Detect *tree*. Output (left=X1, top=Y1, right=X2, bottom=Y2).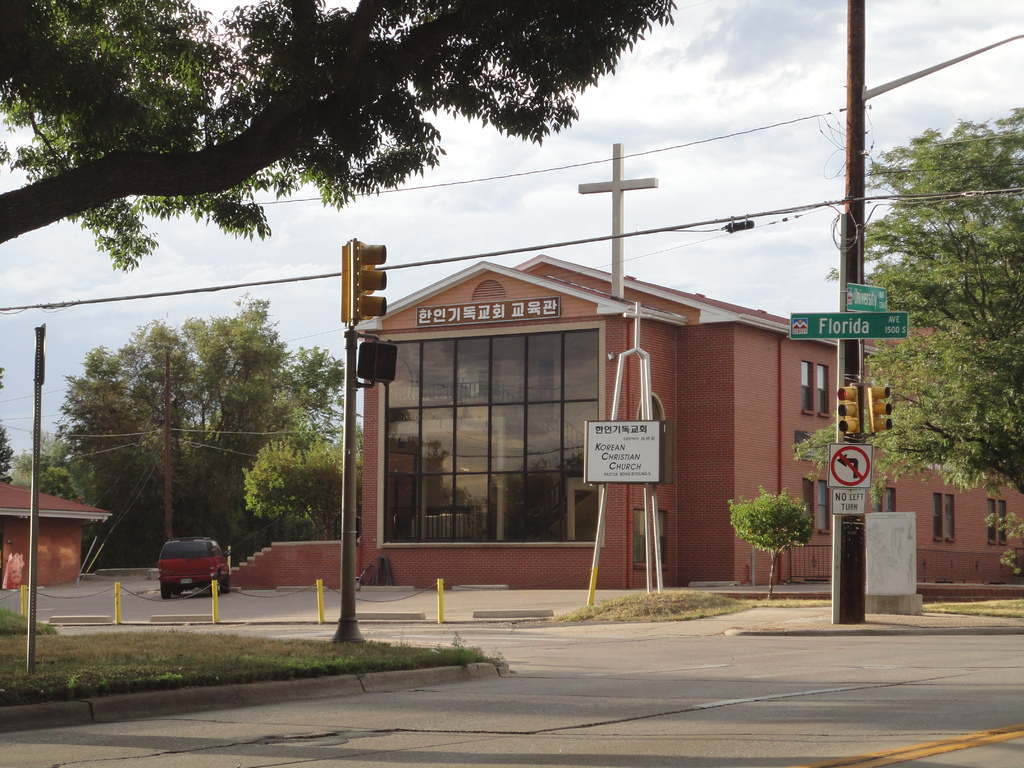
(left=6, top=434, right=97, bottom=521).
